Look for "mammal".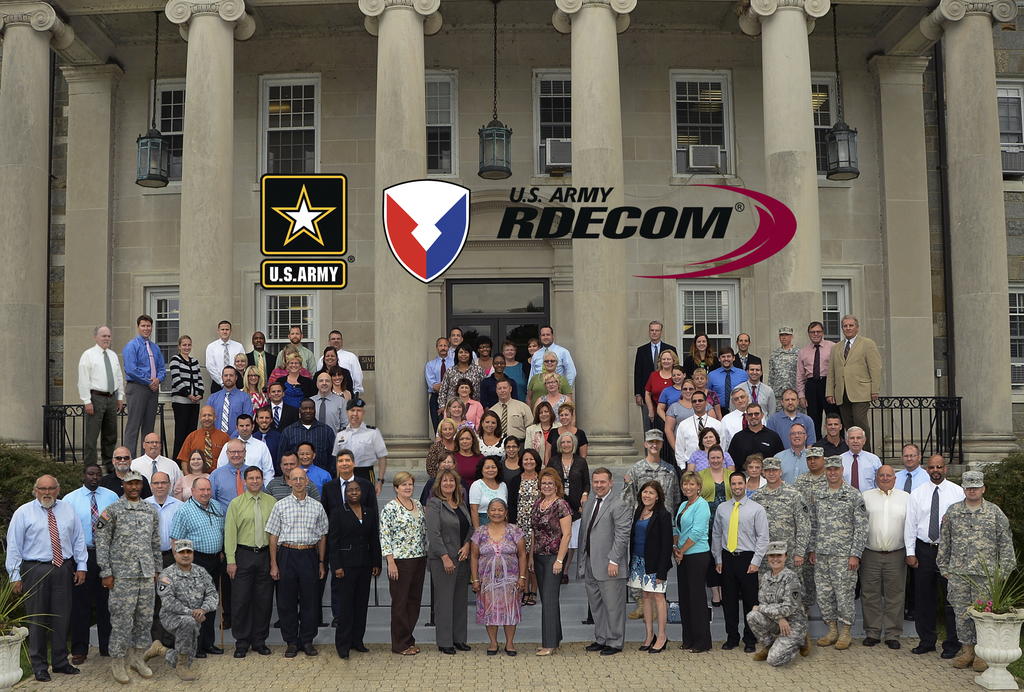
Found: <bbox>573, 465, 631, 659</bbox>.
